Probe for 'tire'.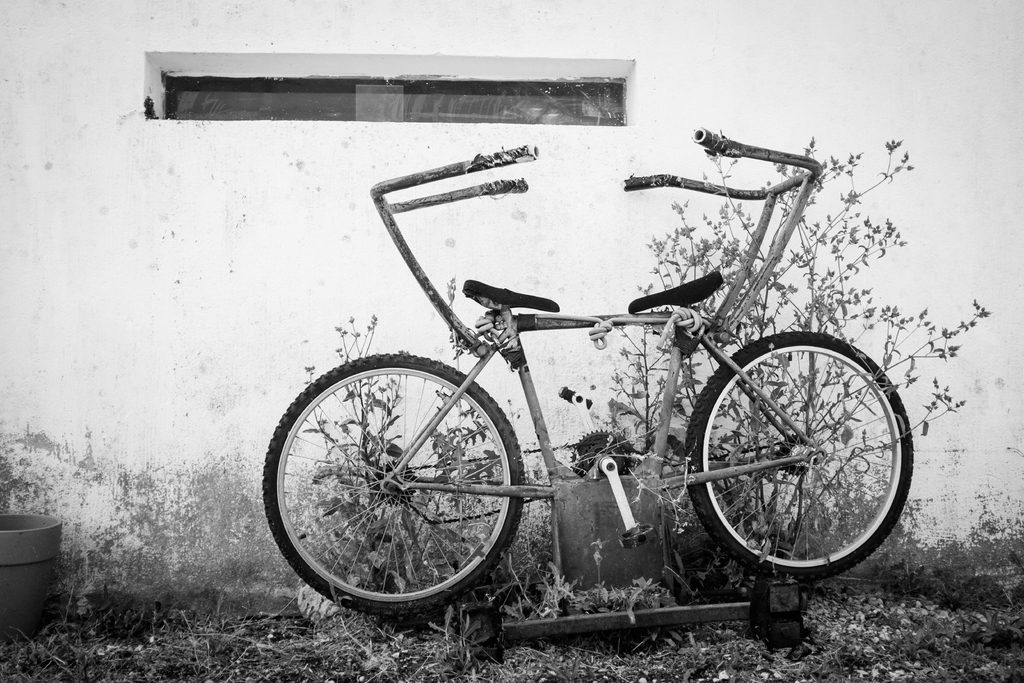
Probe result: bbox=[678, 329, 915, 580].
